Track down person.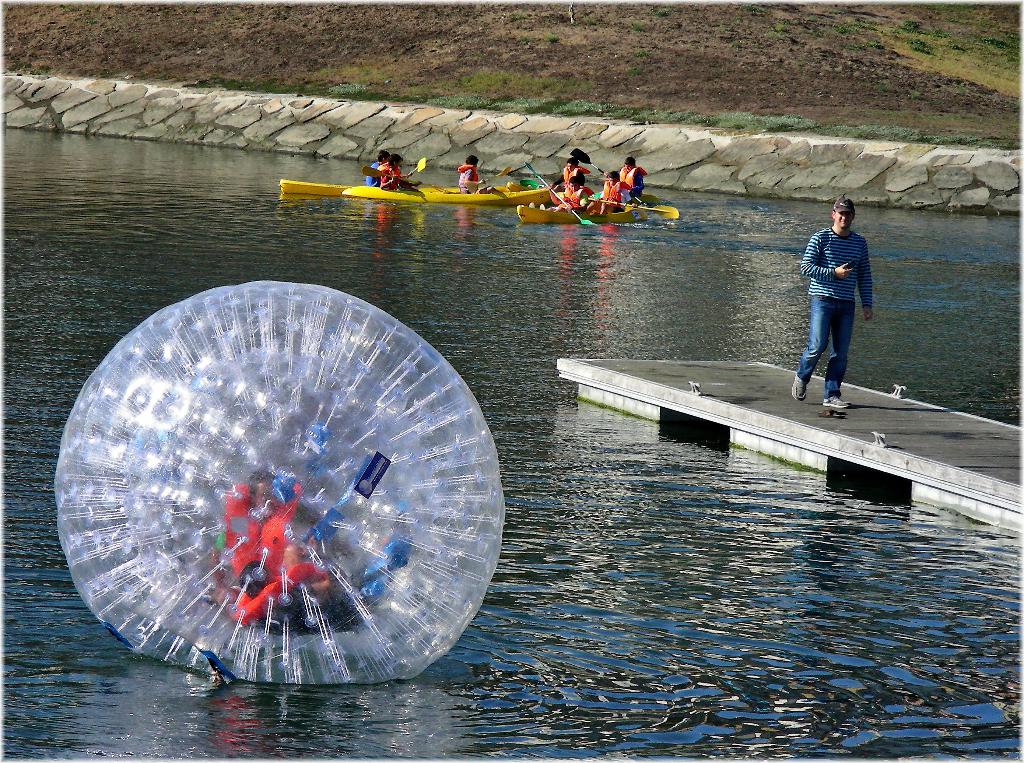
Tracked to bbox(458, 154, 486, 190).
